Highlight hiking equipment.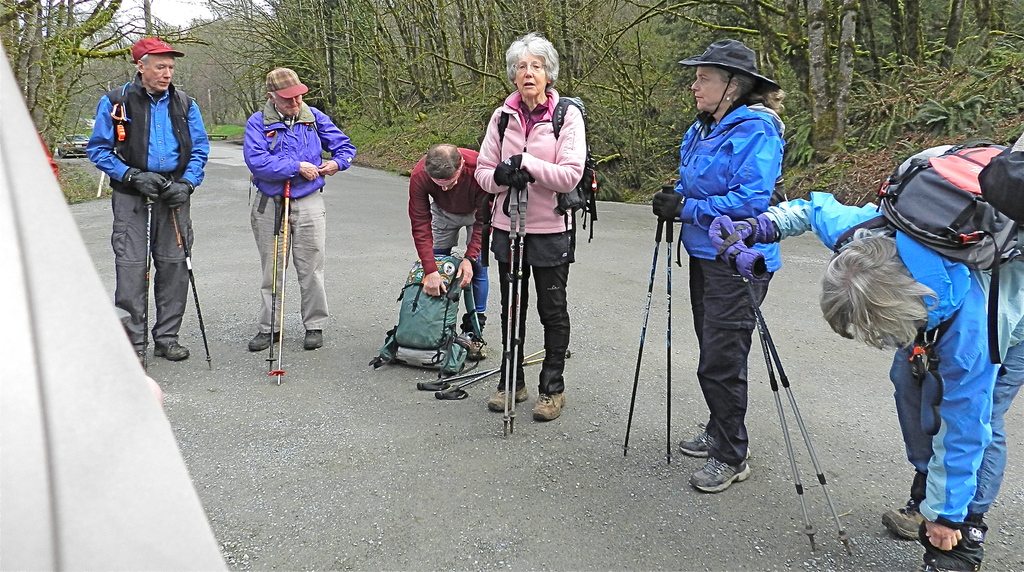
Highlighted region: bbox=[973, 123, 1023, 227].
